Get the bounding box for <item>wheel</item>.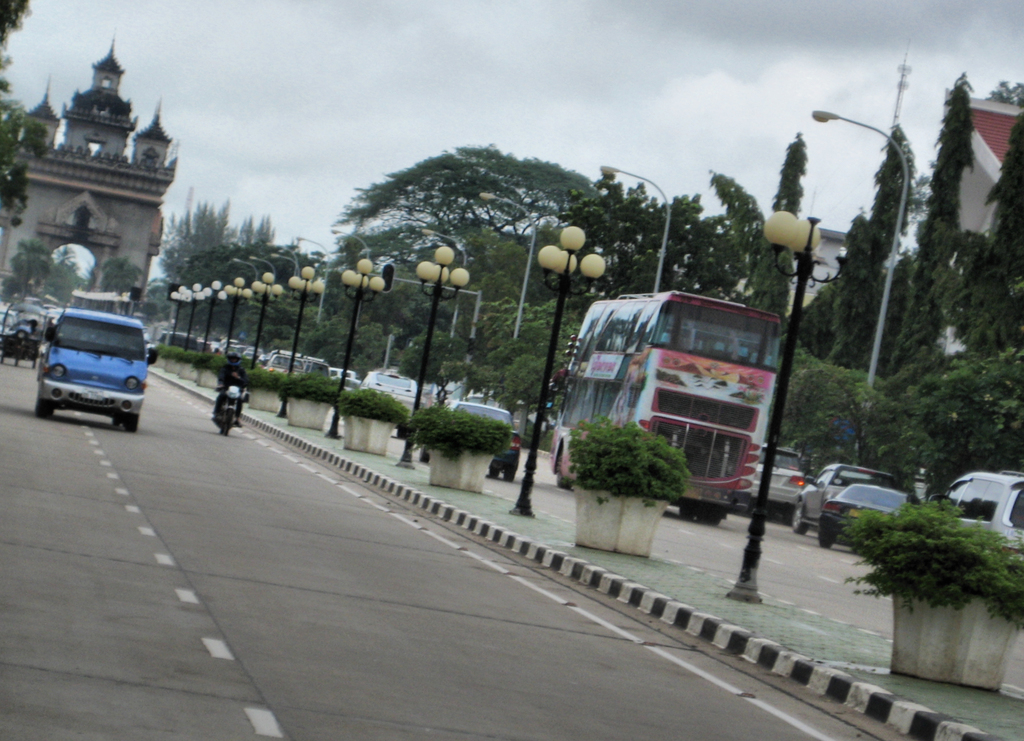
detection(36, 390, 59, 424).
